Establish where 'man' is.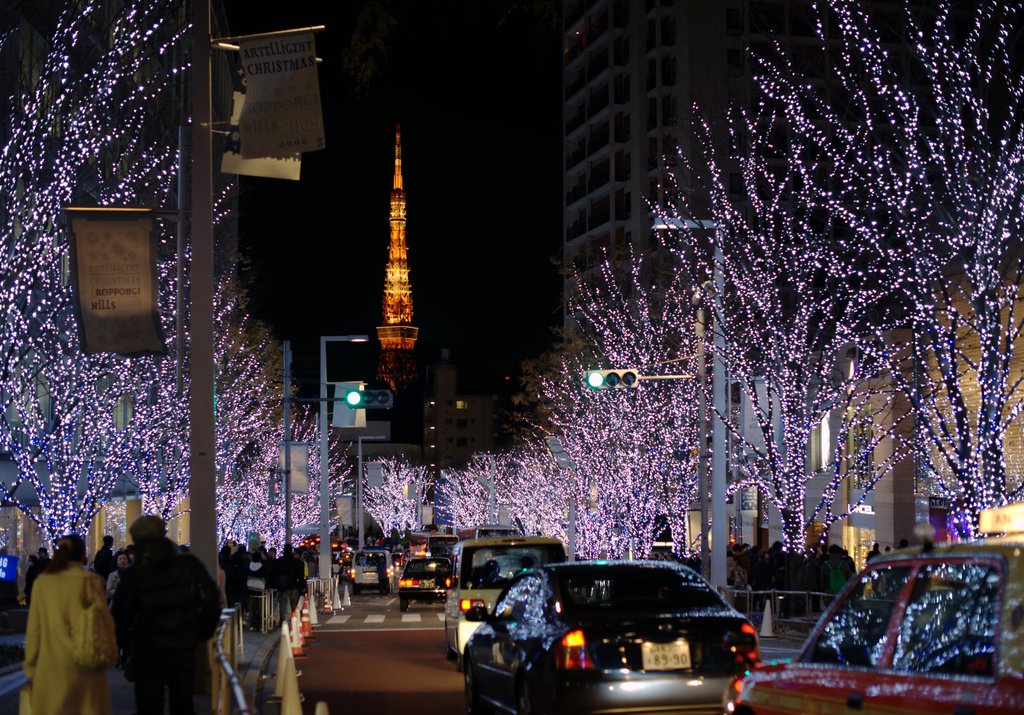
Established at <box>26,554,36,566</box>.
